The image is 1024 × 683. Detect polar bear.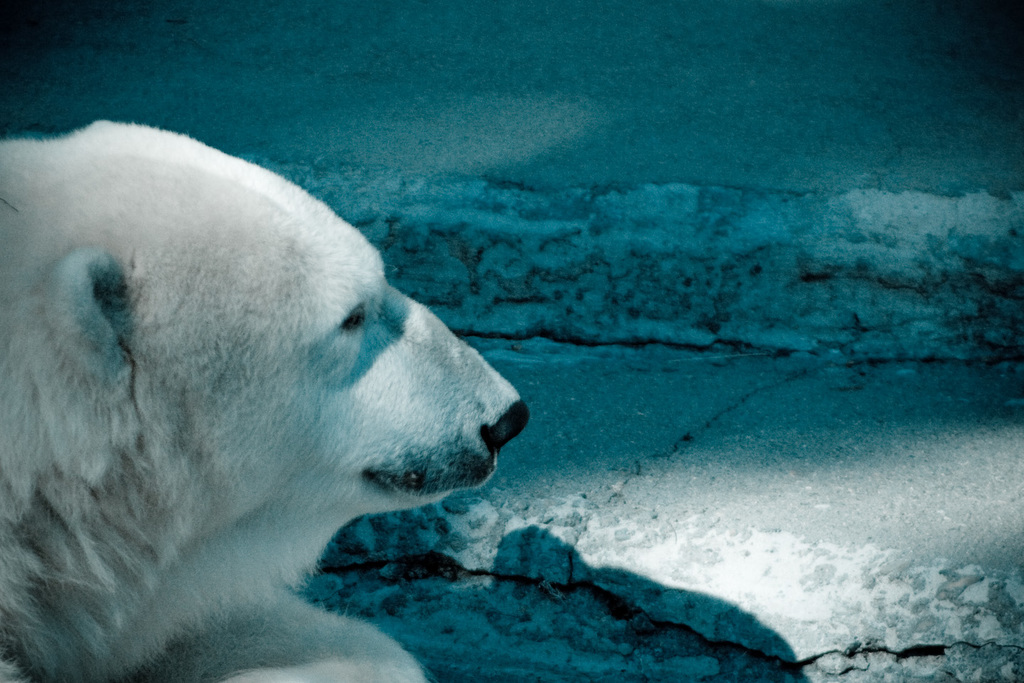
Detection: <box>0,125,534,682</box>.
